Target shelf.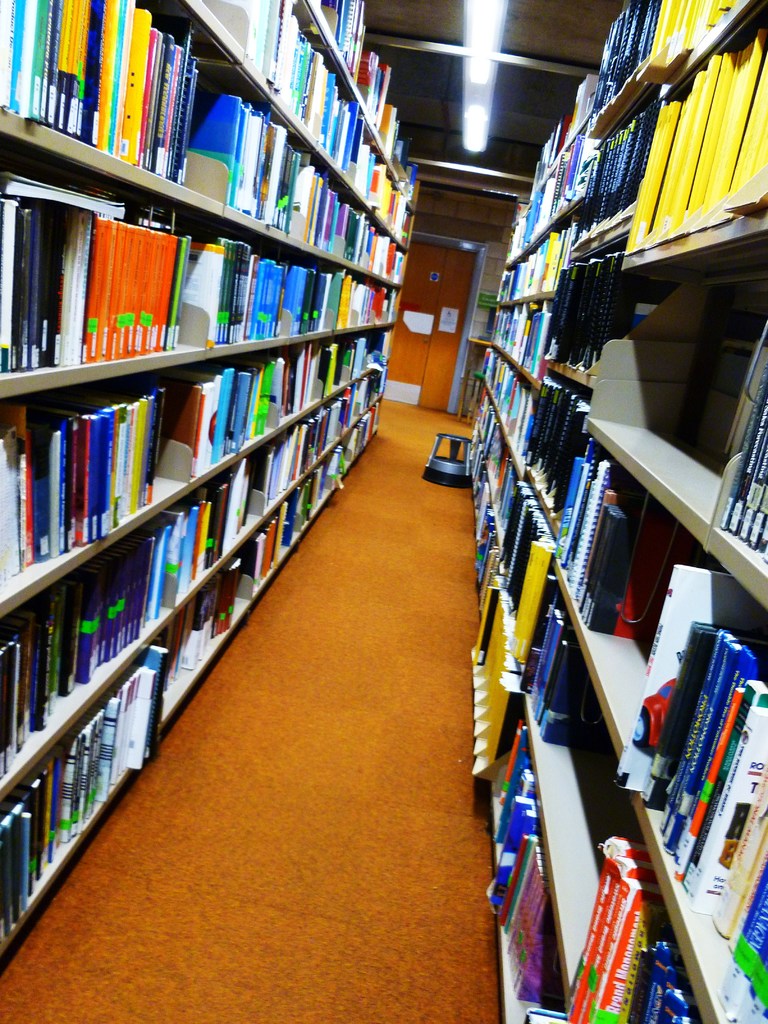
Target region: [x1=303, y1=0, x2=412, y2=202].
